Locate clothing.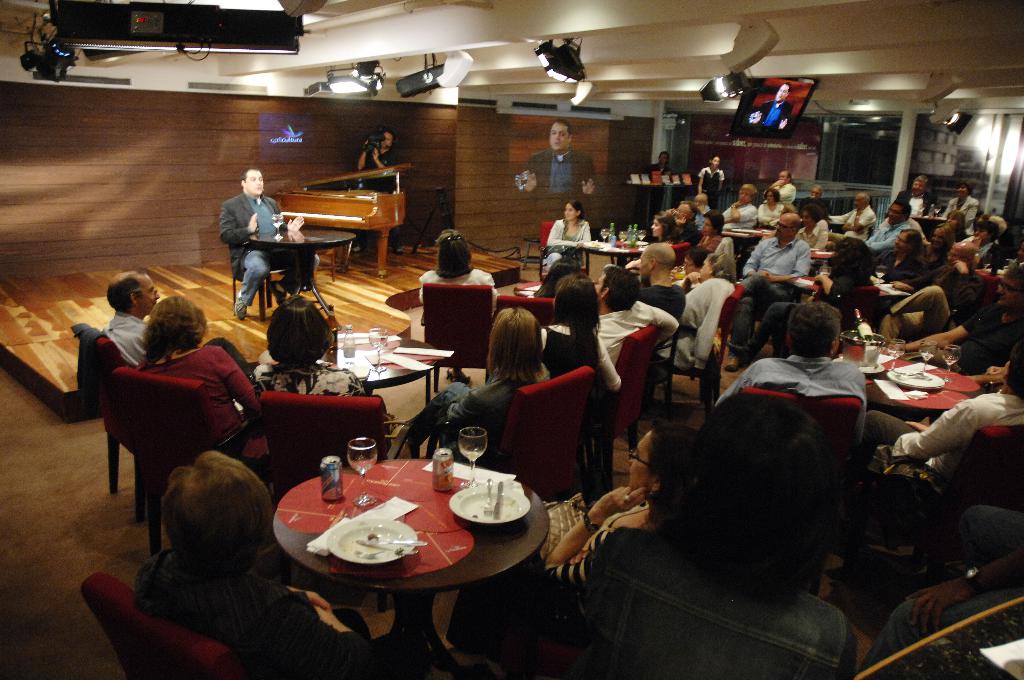
Bounding box: 671:216:699:245.
